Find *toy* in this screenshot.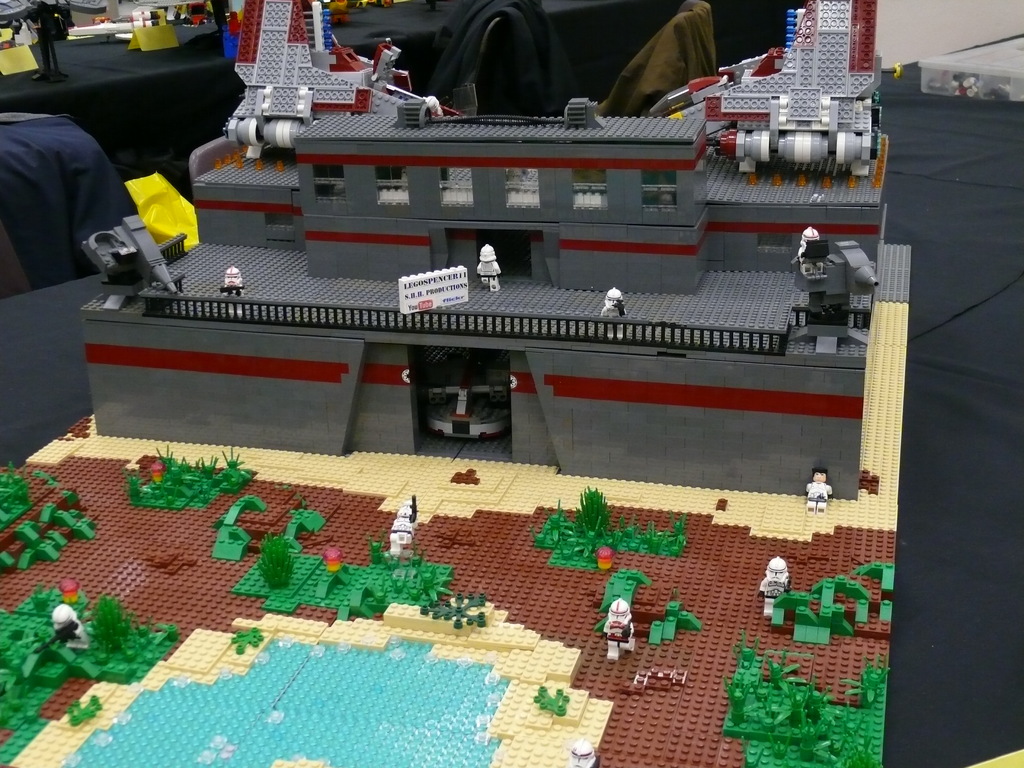
The bounding box for *toy* is 0, 413, 899, 767.
